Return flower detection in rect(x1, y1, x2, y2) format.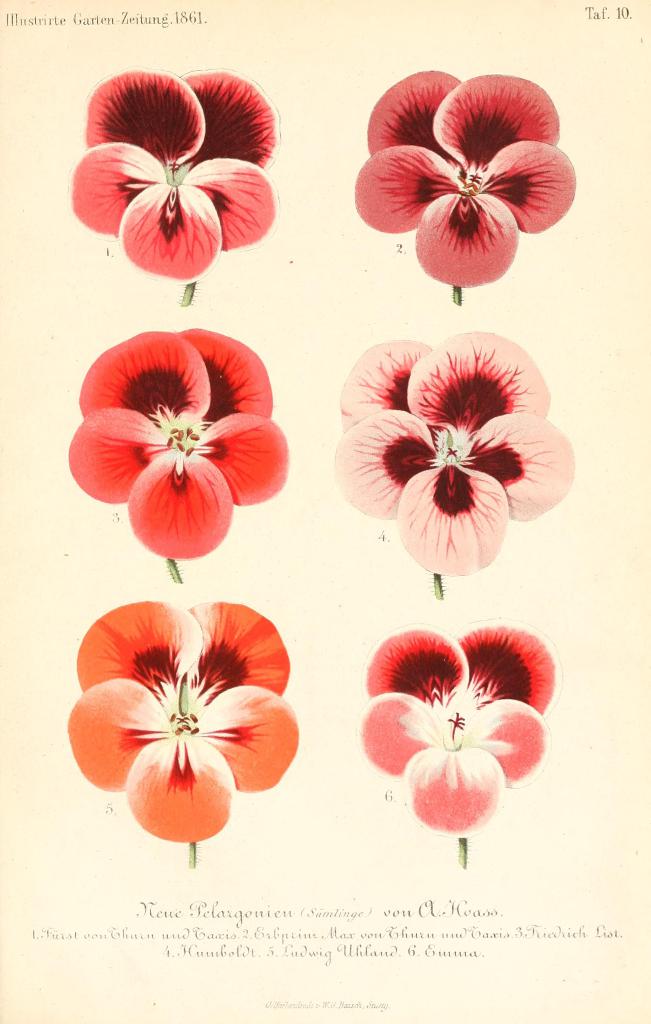
rect(350, 71, 563, 283).
